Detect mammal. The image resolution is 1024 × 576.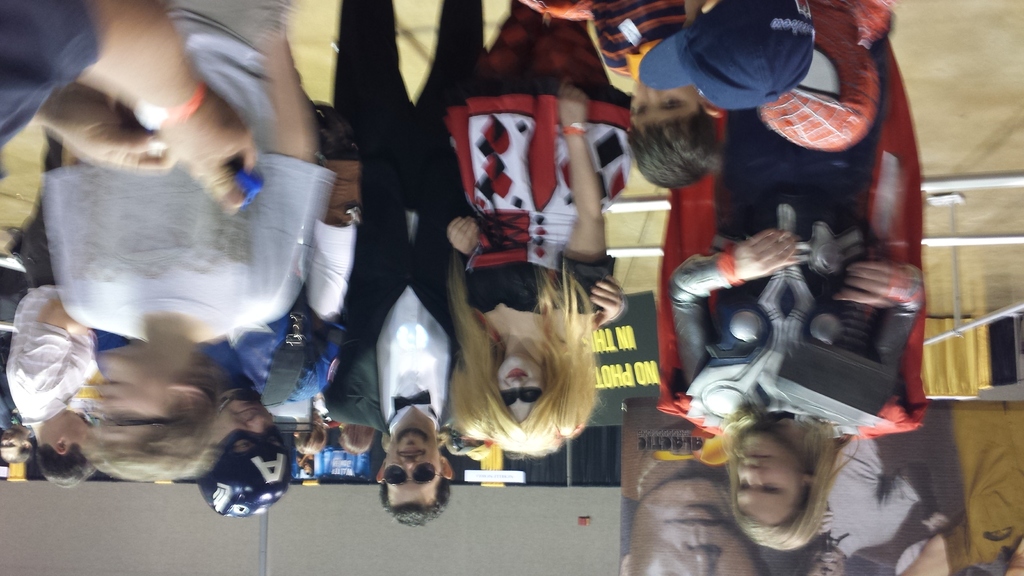
Rect(0, 85, 337, 492).
